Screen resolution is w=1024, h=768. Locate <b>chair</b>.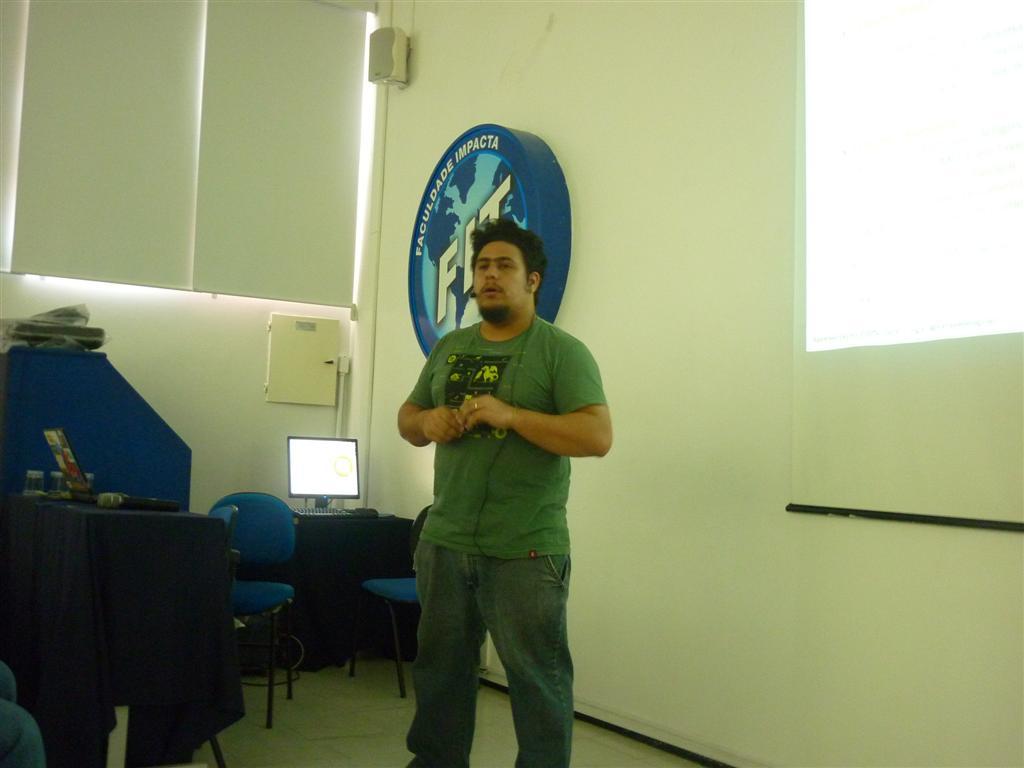
BBox(346, 501, 482, 699).
